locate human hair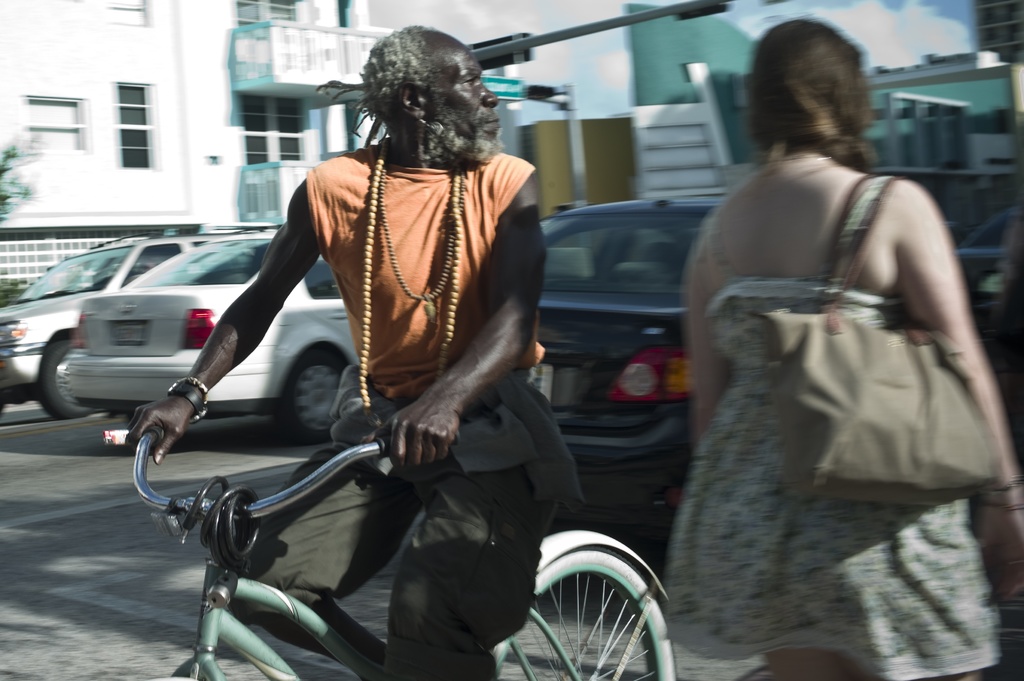
[348,18,495,170]
